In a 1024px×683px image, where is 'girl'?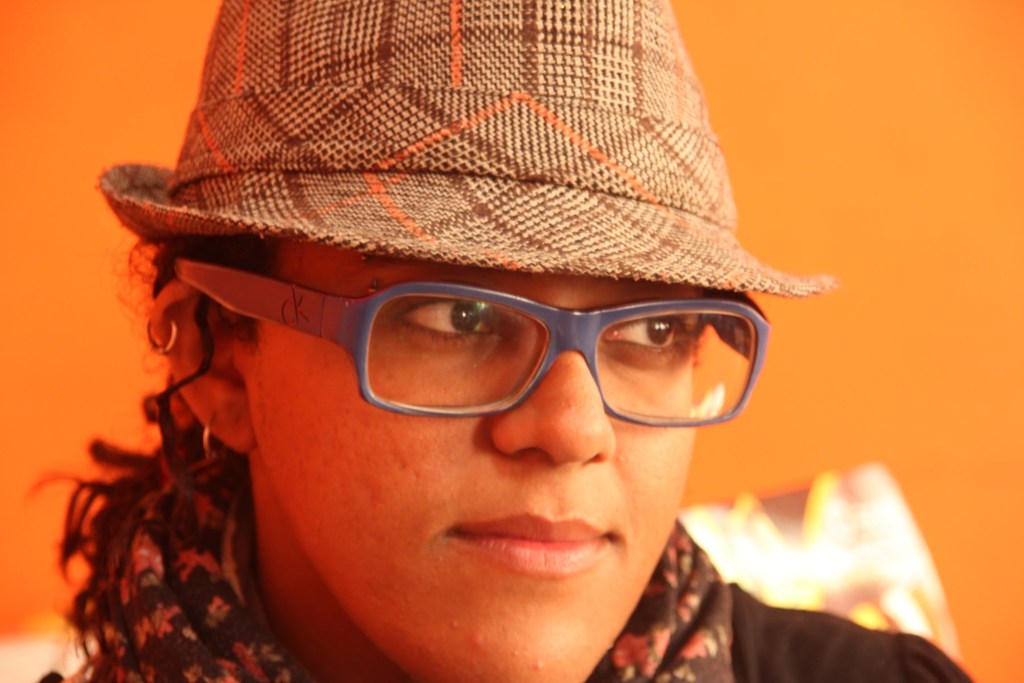
box(33, 0, 979, 682).
